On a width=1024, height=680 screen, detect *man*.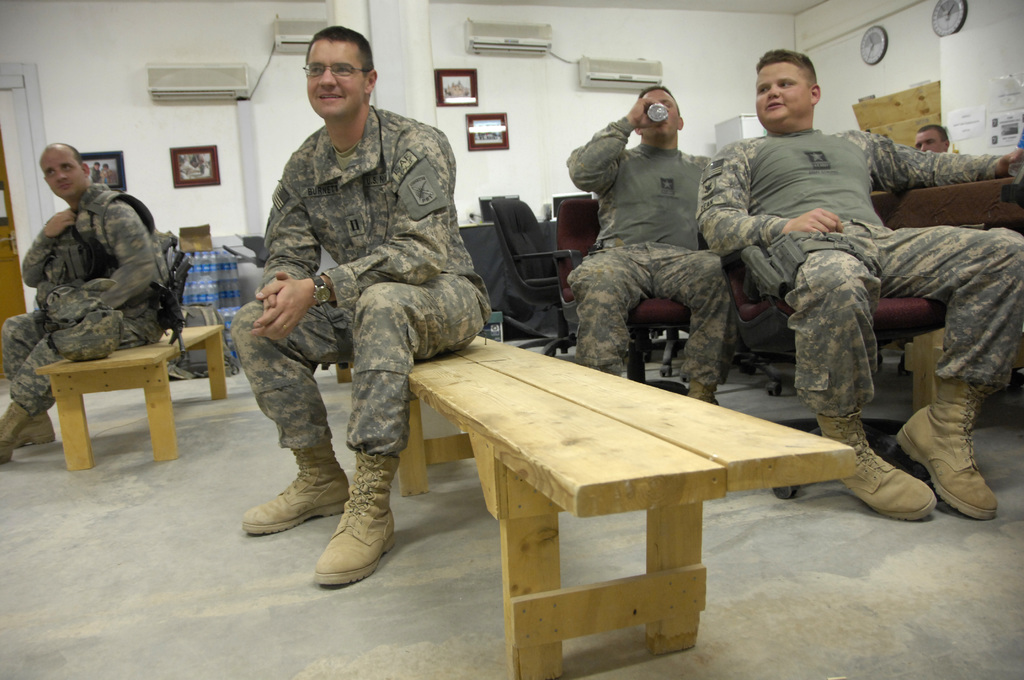
[x1=694, y1=49, x2=1023, y2=520].
